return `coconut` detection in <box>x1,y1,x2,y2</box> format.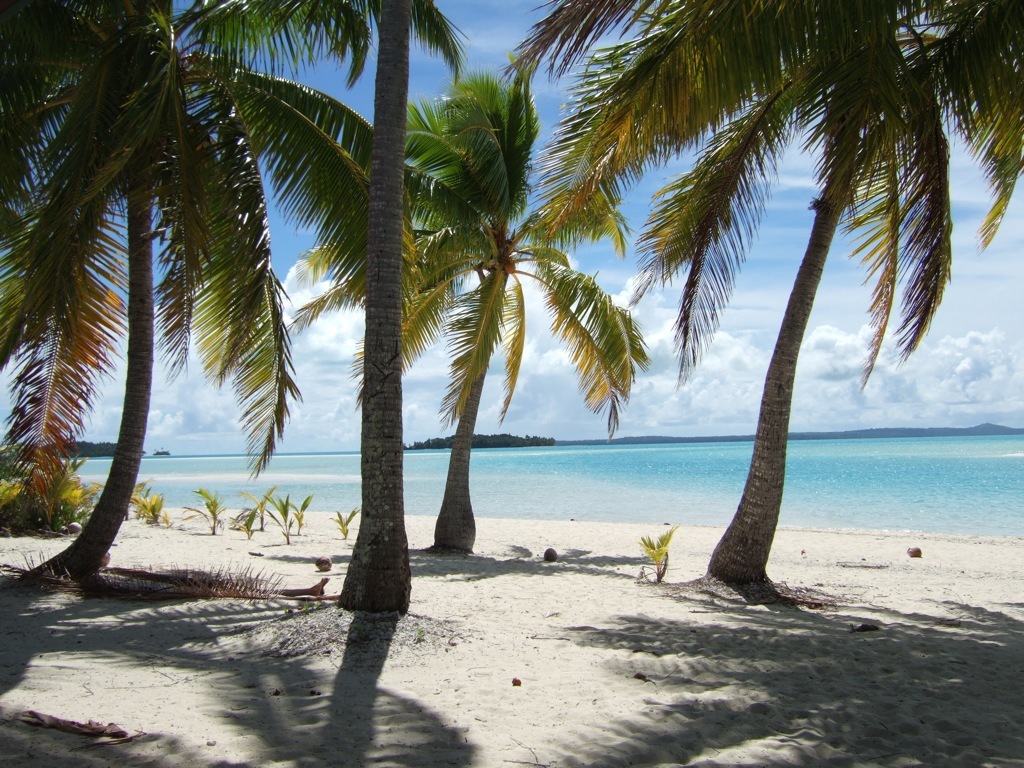
<box>500,256,518,278</box>.
